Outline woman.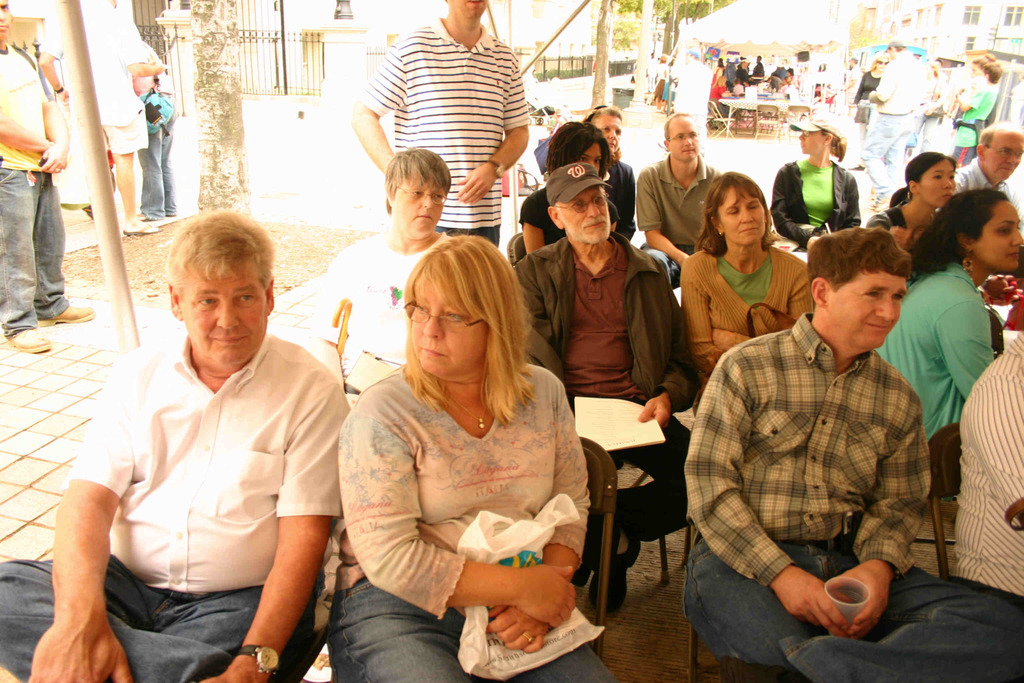
Outline: select_region(307, 145, 463, 407).
